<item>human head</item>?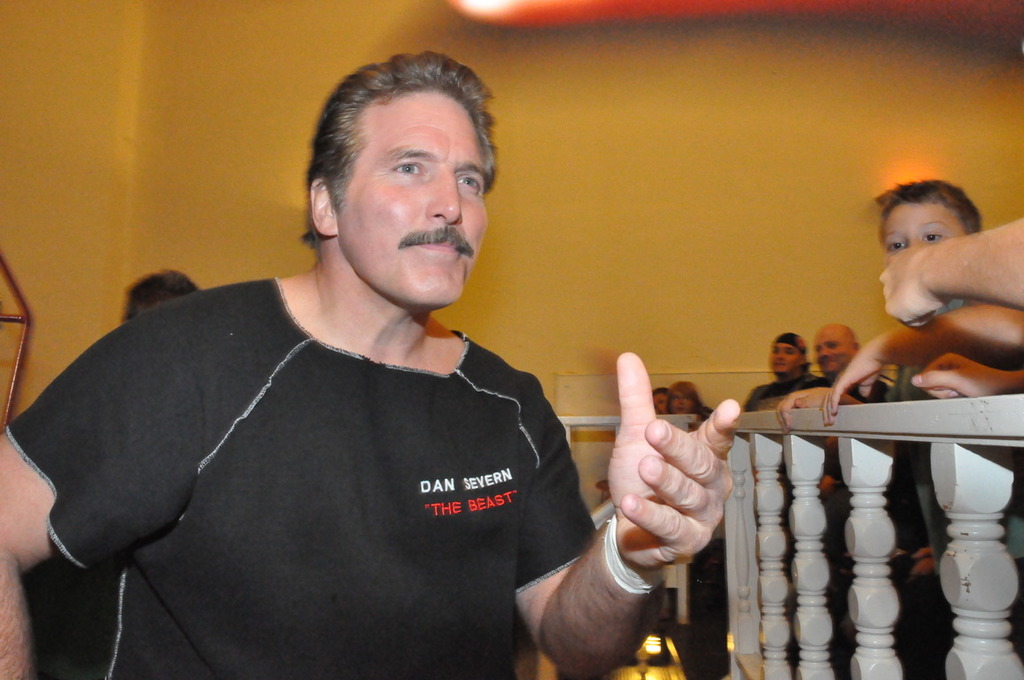
(807, 325, 857, 378)
